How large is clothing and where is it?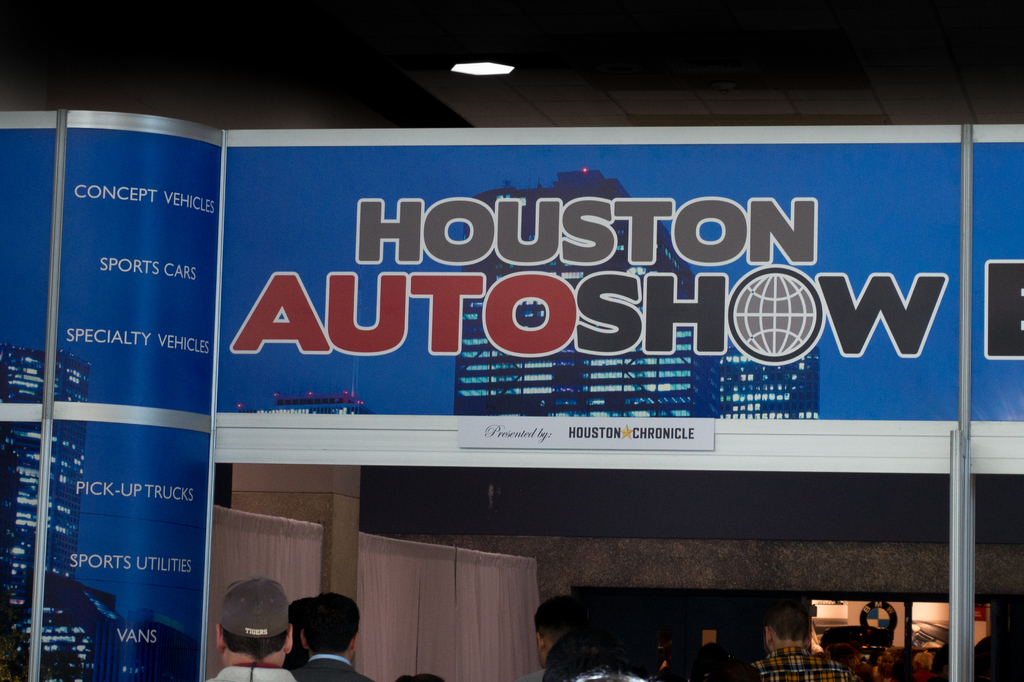
Bounding box: {"left": 752, "top": 648, "right": 858, "bottom": 681}.
